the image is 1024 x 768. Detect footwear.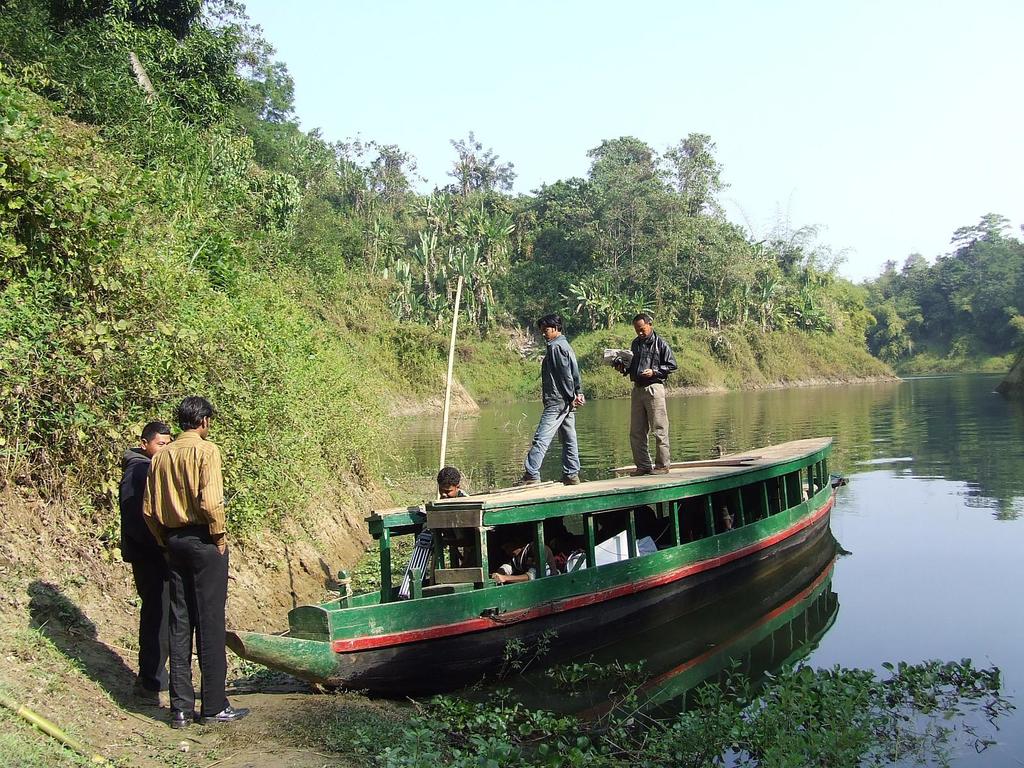
Detection: 511, 474, 543, 490.
